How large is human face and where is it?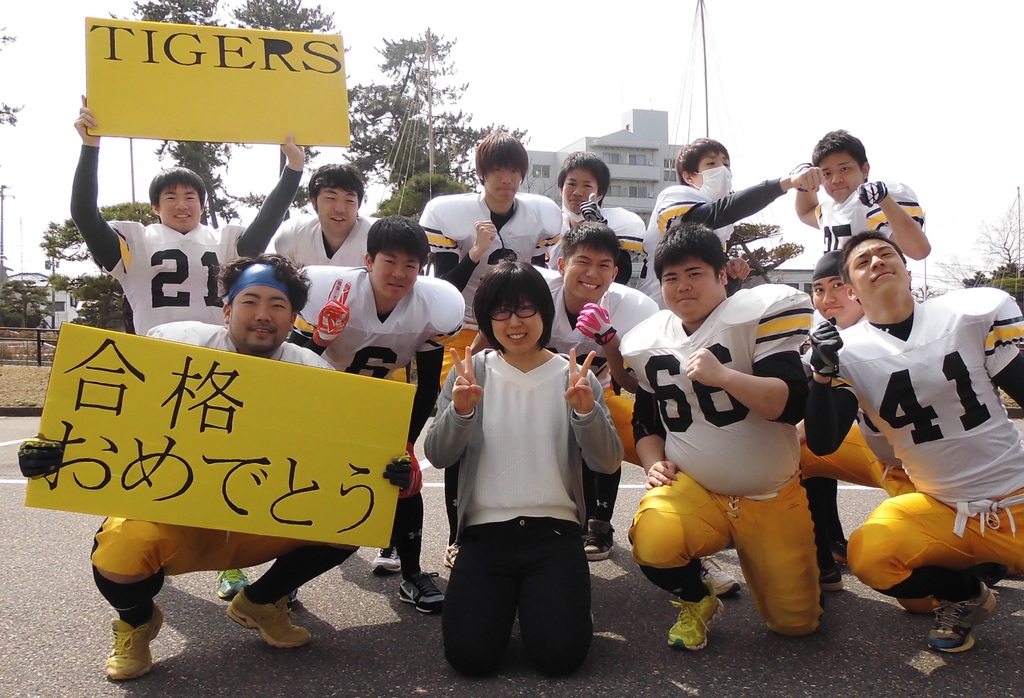
Bounding box: rect(558, 169, 591, 206).
